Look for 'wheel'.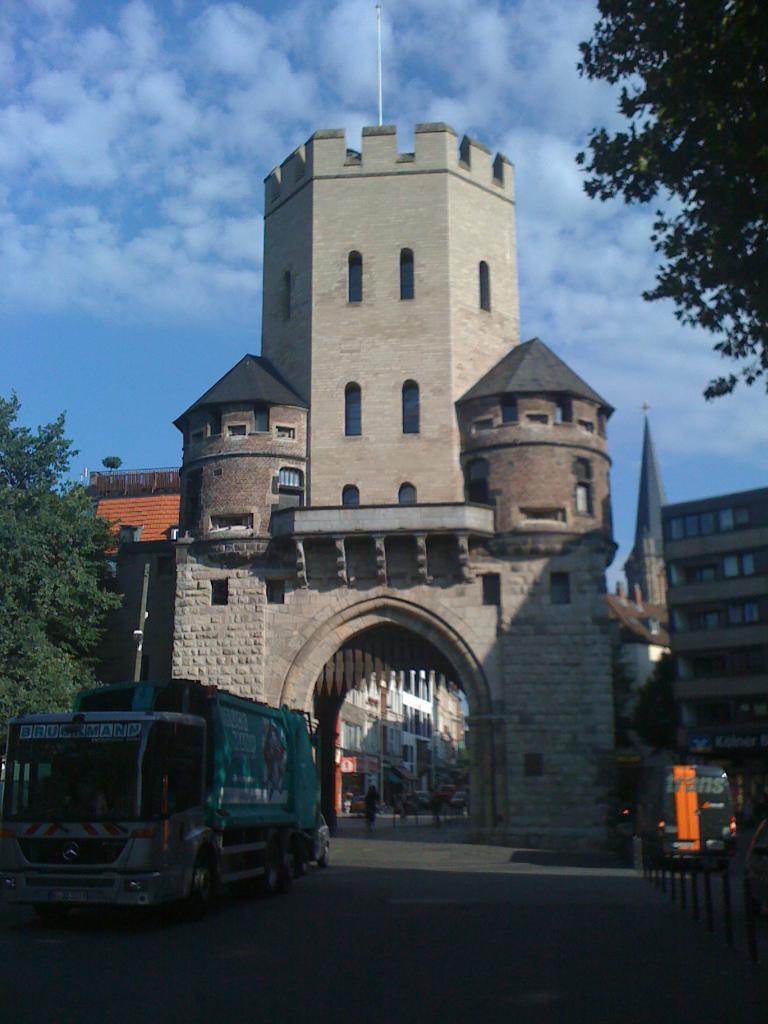
Found: select_region(303, 851, 314, 874).
